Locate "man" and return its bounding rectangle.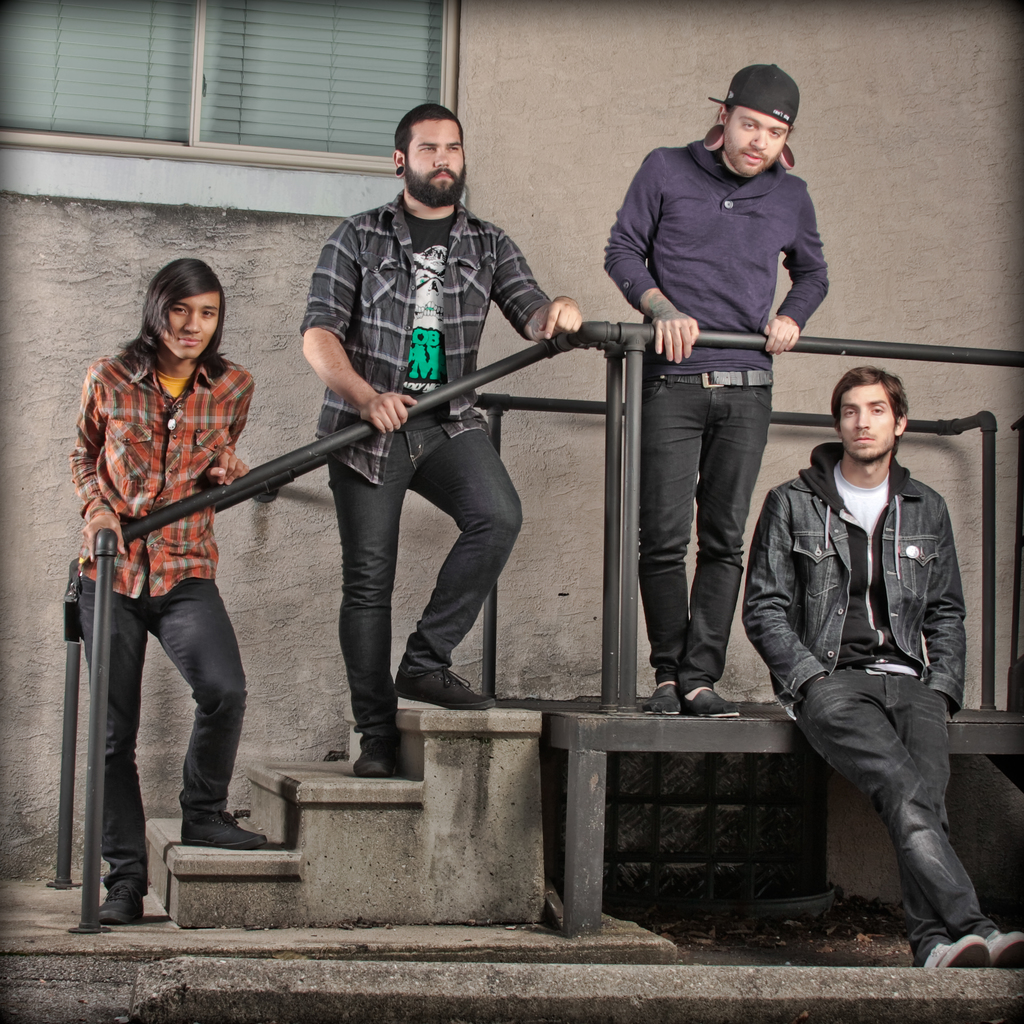
locate(594, 62, 831, 721).
